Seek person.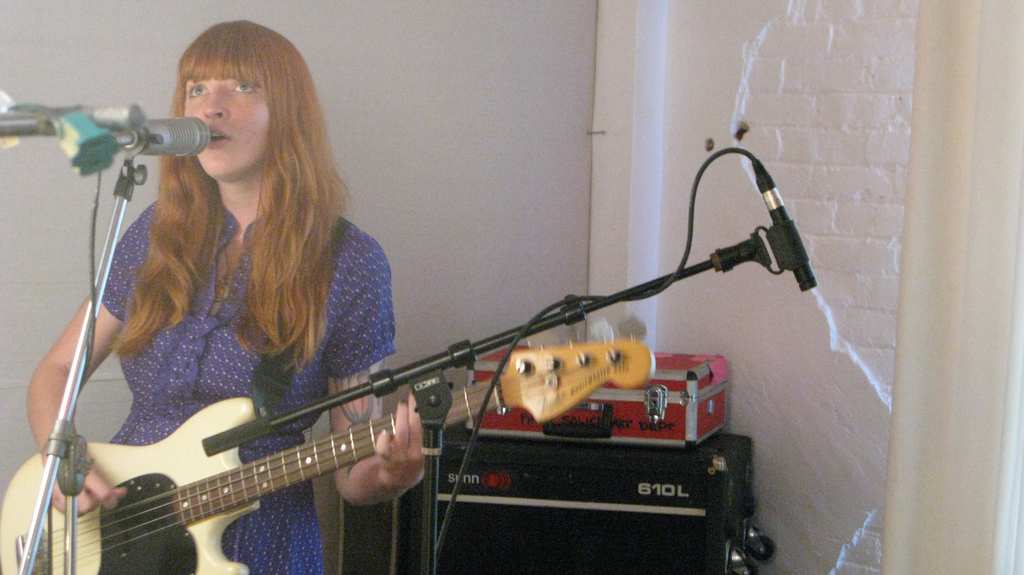
x1=24, y1=19, x2=429, y2=574.
